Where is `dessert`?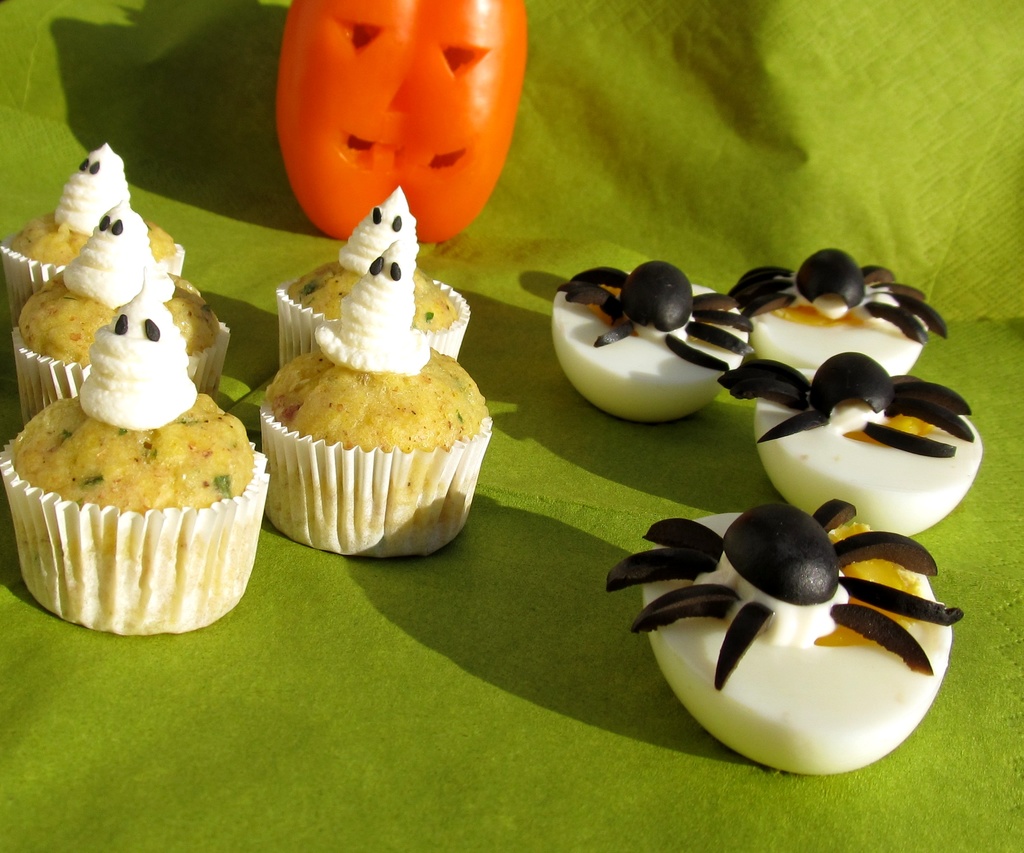
rect(719, 350, 982, 536).
